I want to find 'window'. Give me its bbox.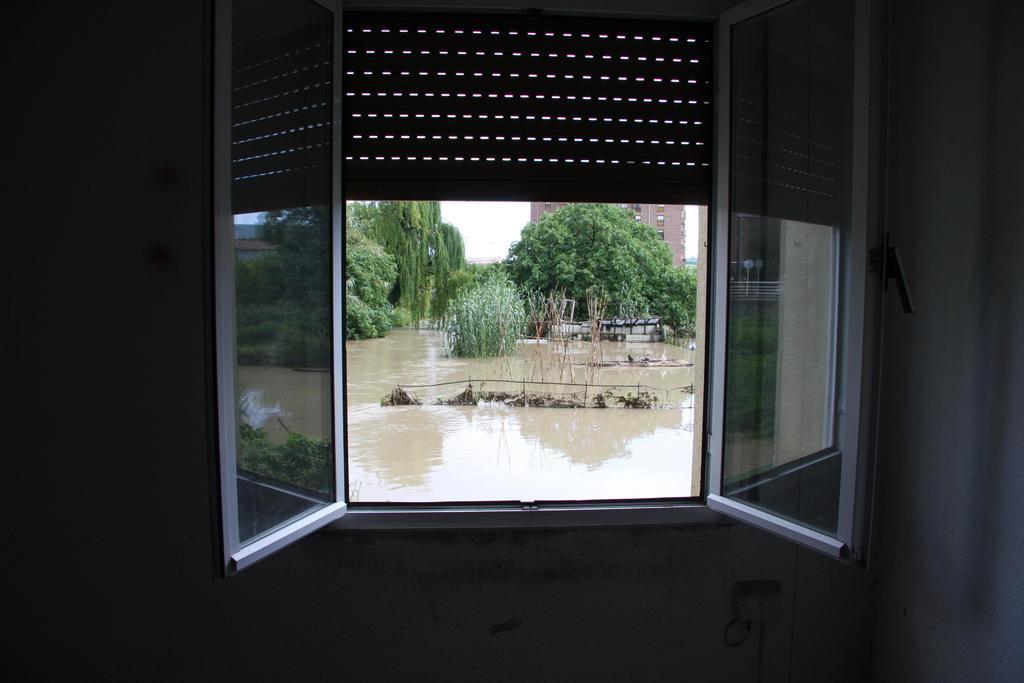
659 204 665 212.
